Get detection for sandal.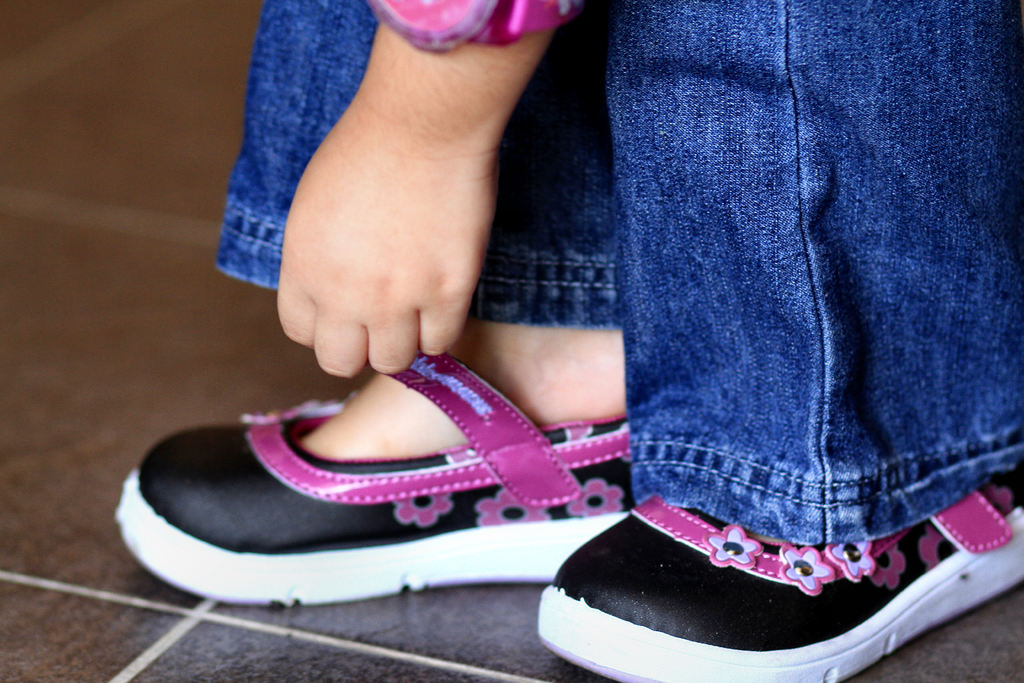
Detection: {"x1": 118, "y1": 352, "x2": 632, "y2": 612}.
